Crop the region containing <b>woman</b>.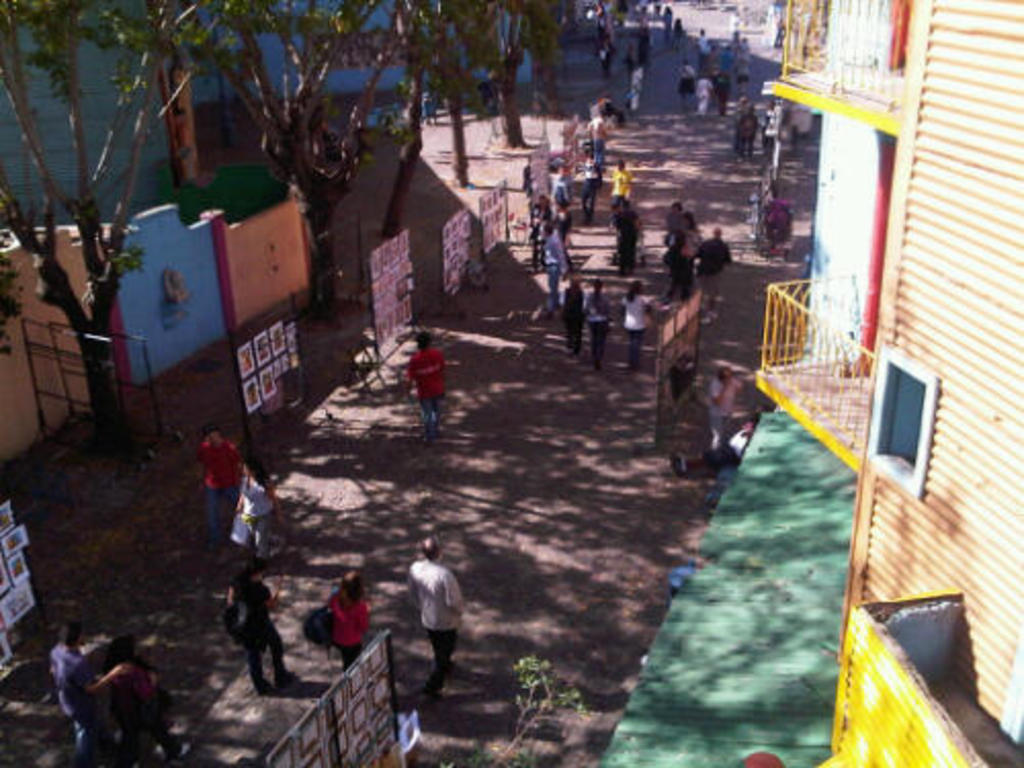
Crop region: [x1=553, y1=197, x2=582, y2=270].
